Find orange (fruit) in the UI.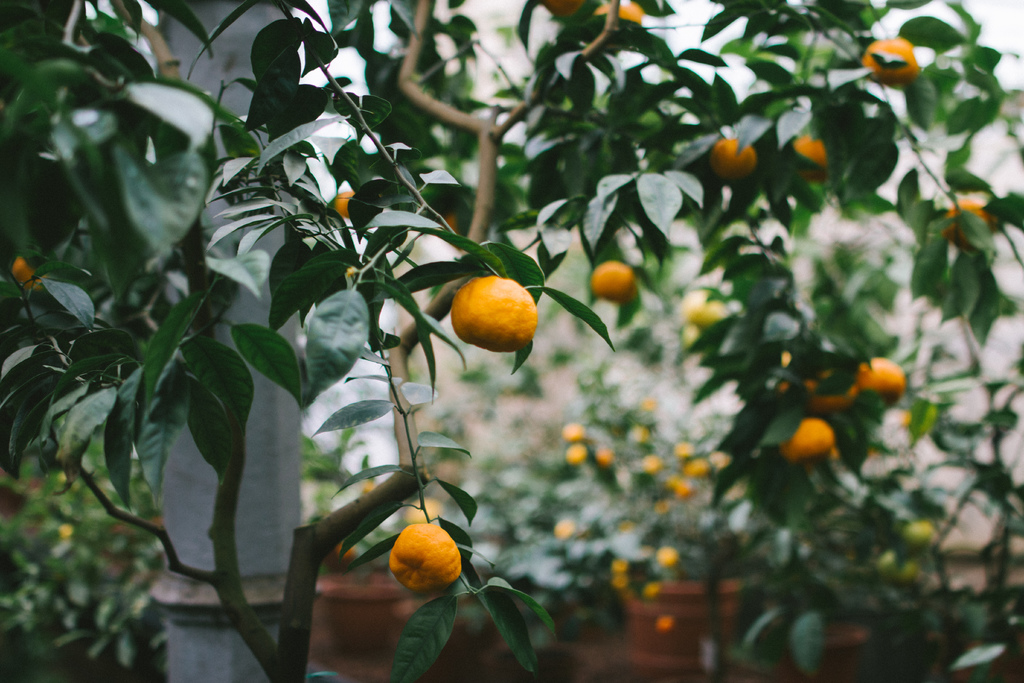
UI element at 632,423,649,447.
